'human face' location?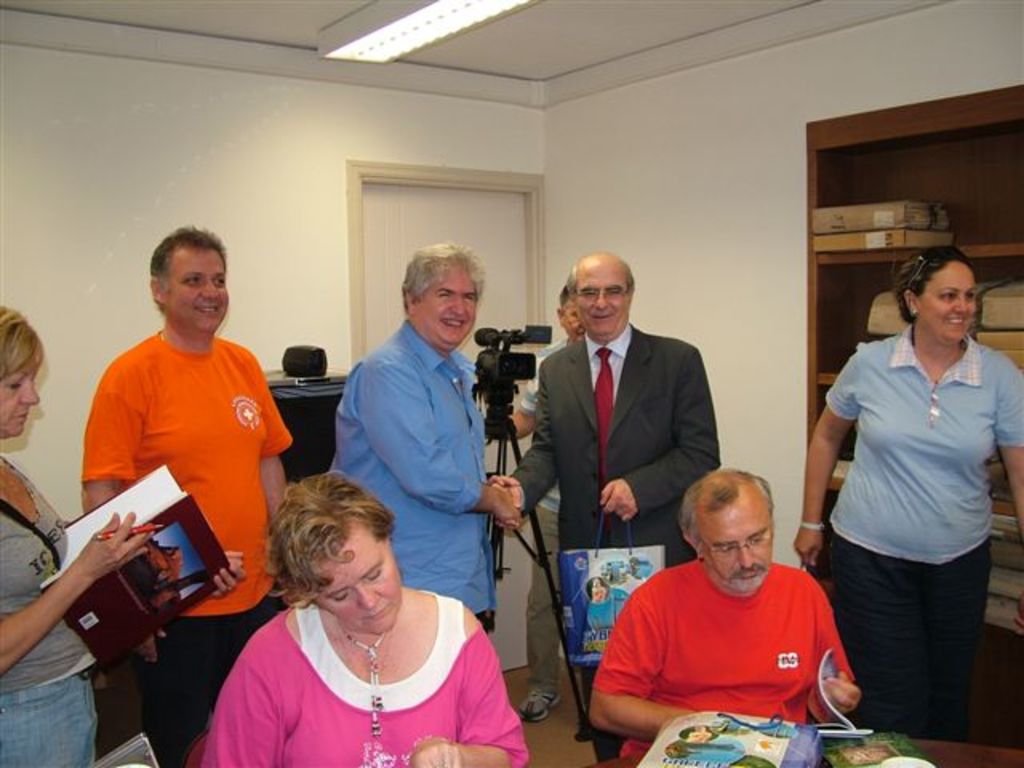
Rect(317, 530, 403, 634)
